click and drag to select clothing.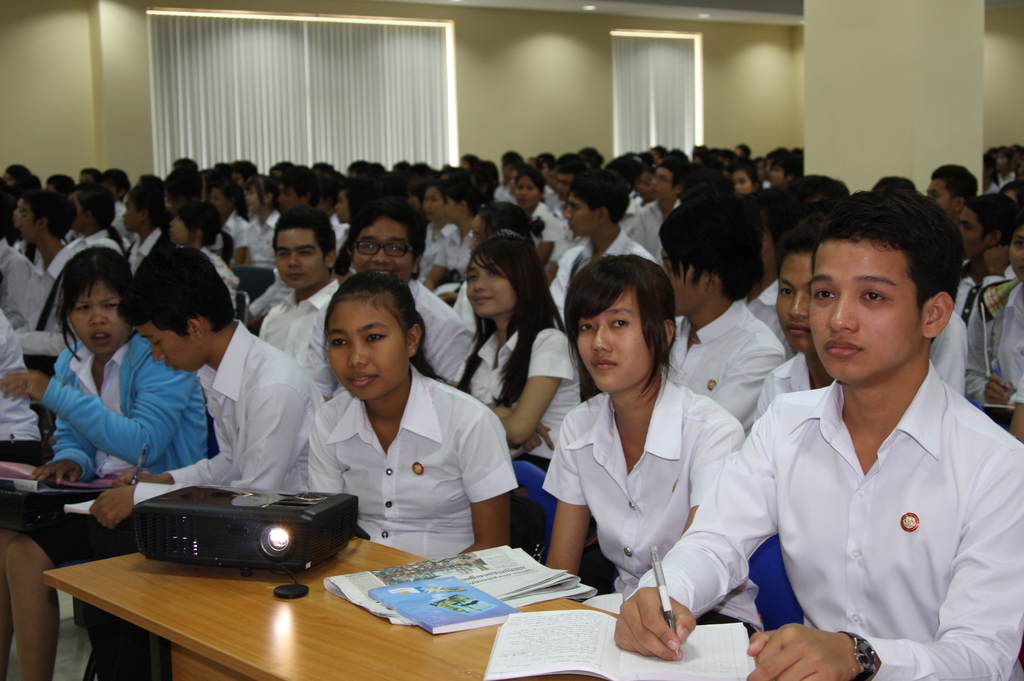
Selection: <box>305,363,520,566</box>.
